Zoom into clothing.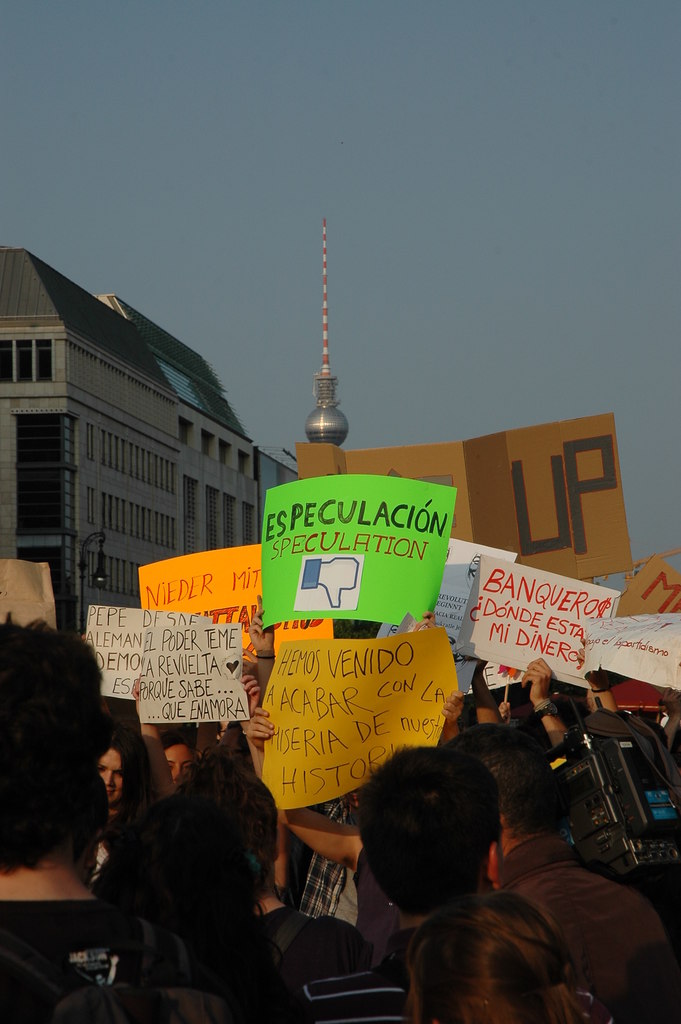
Zoom target: {"left": 280, "top": 922, "right": 427, "bottom": 1023}.
